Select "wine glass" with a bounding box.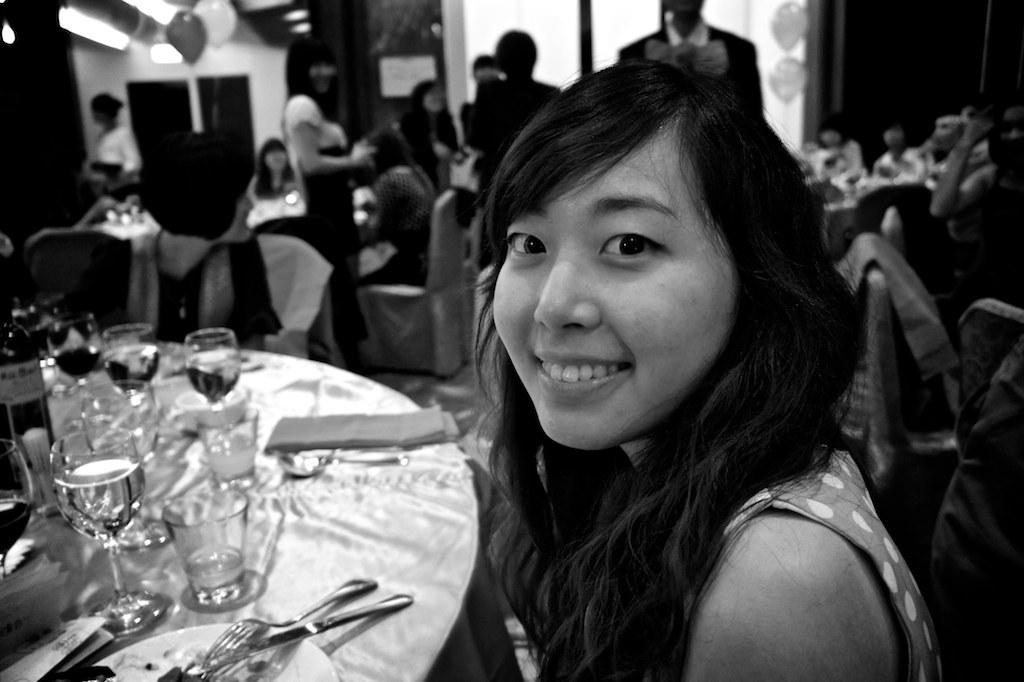
left=182, top=326, right=238, bottom=413.
